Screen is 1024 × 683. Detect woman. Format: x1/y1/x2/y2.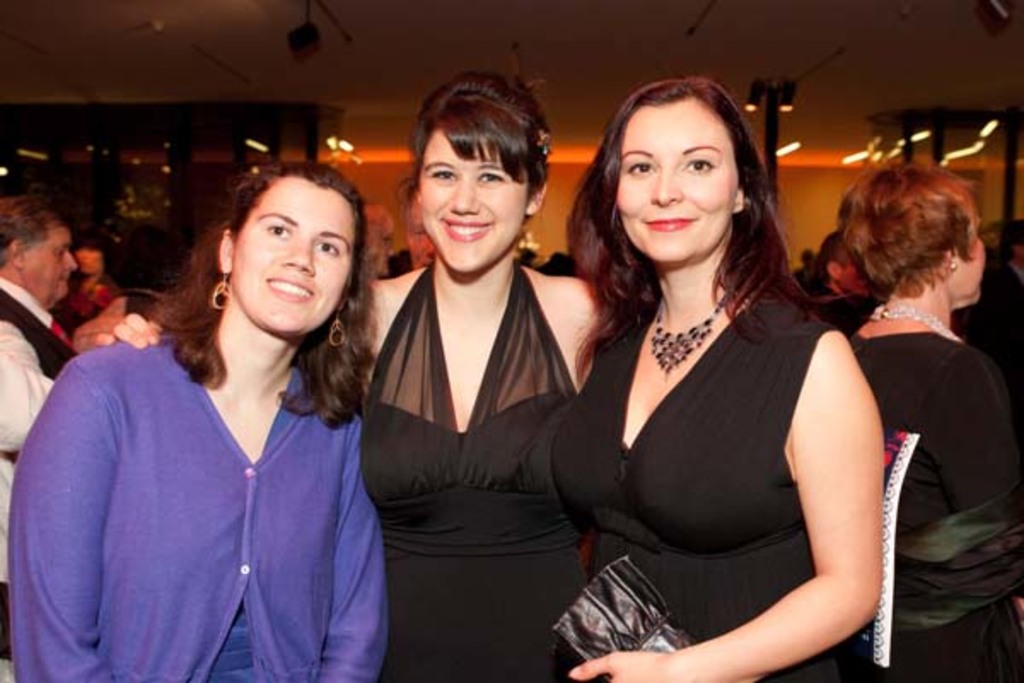
82/82/814/681.
